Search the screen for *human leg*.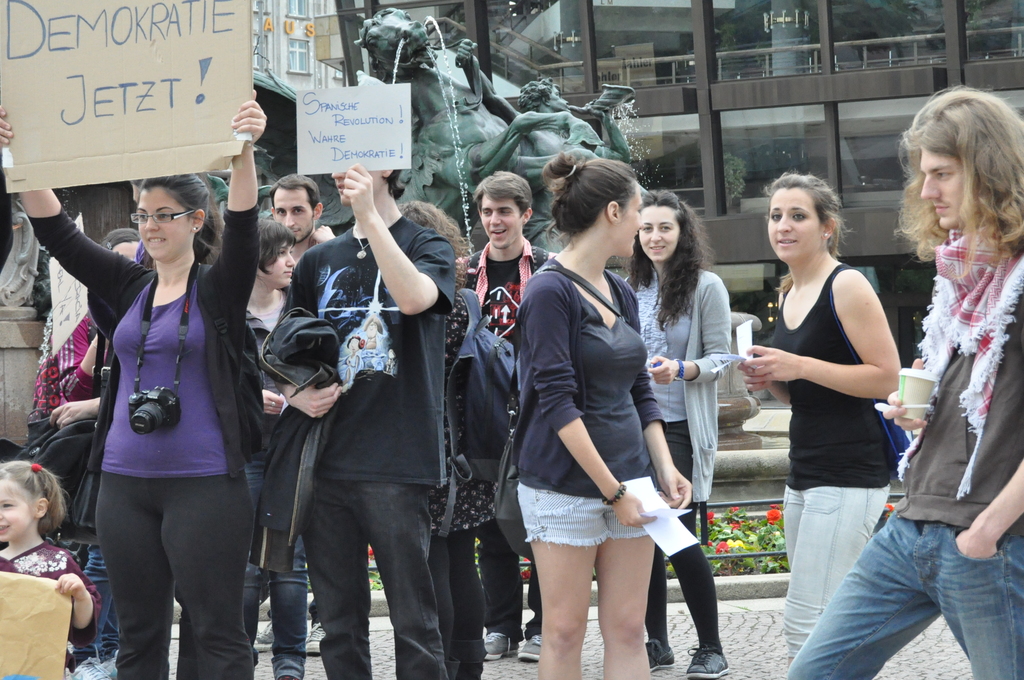
Found at (268,538,309,679).
